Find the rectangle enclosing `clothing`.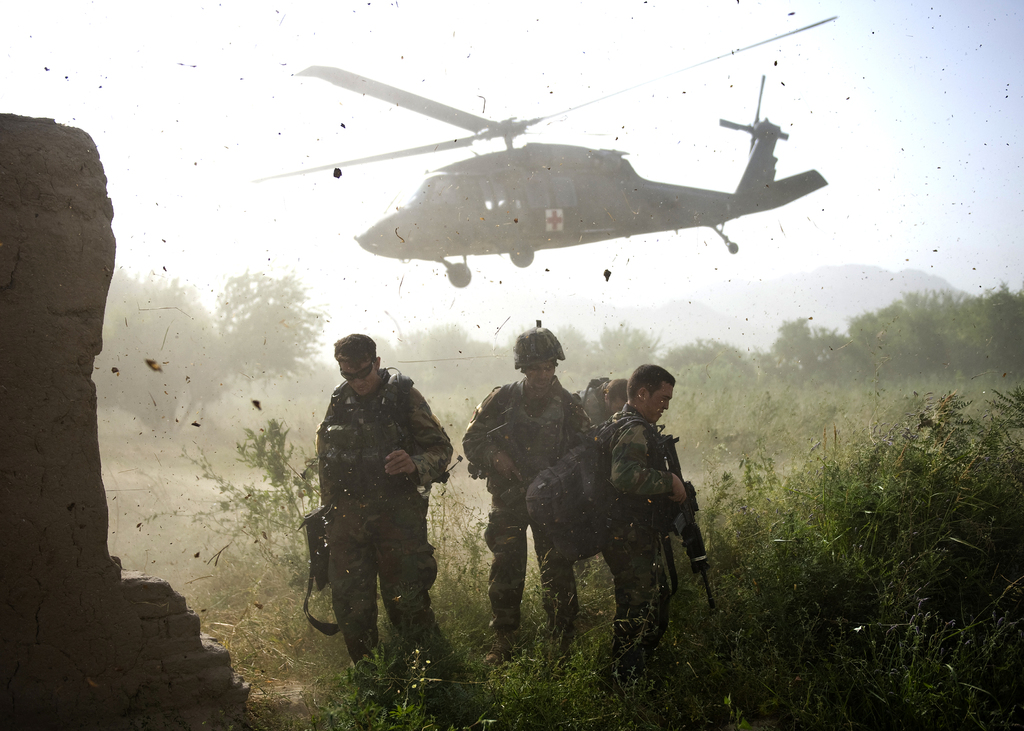
region(584, 401, 680, 669).
